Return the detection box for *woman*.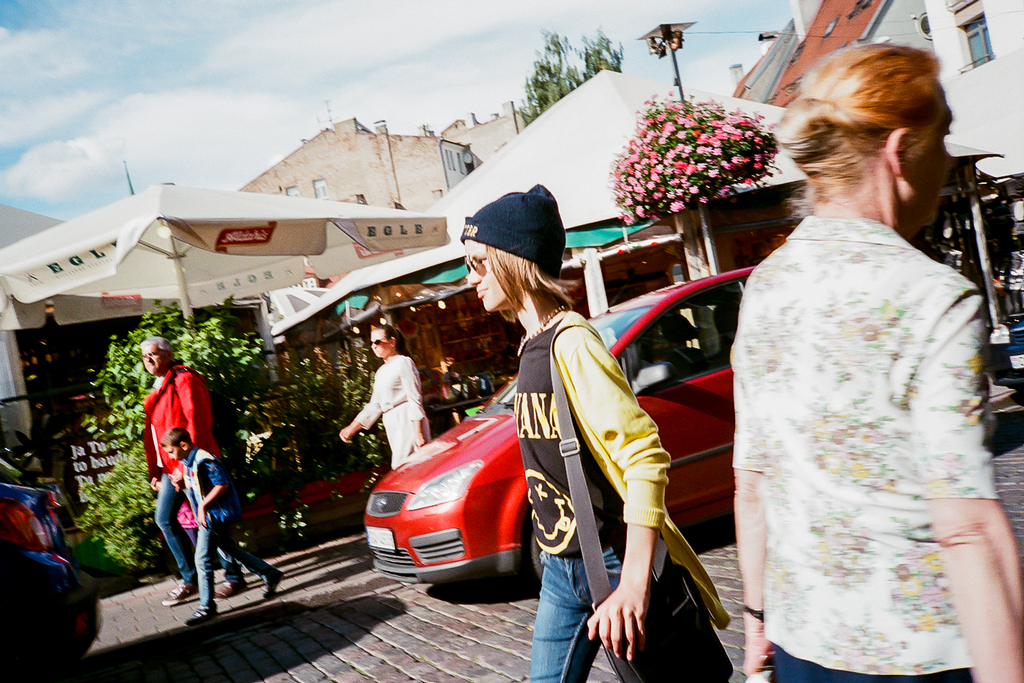
BBox(334, 326, 430, 478).
